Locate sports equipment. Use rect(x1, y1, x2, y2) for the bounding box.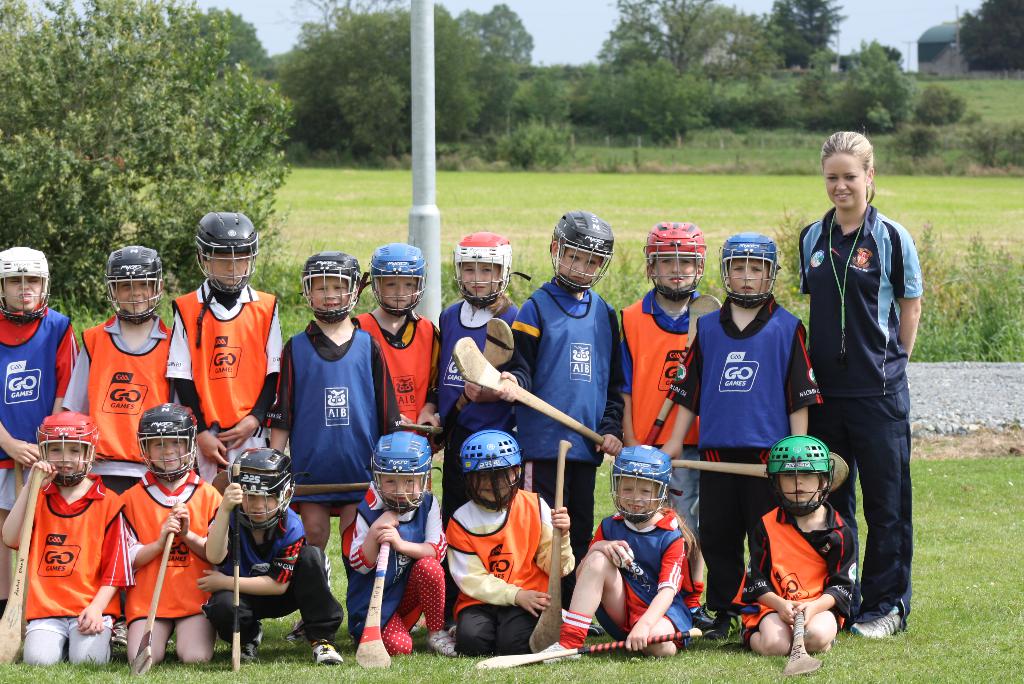
rect(217, 430, 226, 485).
